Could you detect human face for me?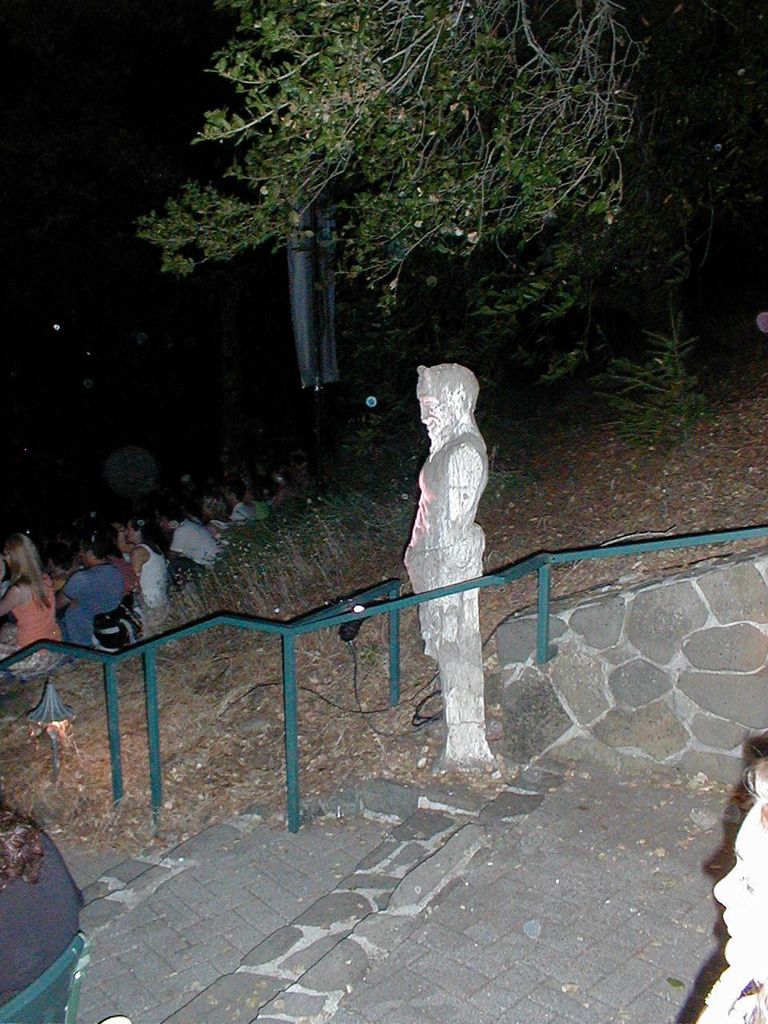
Detection result: <region>714, 800, 767, 969</region>.
